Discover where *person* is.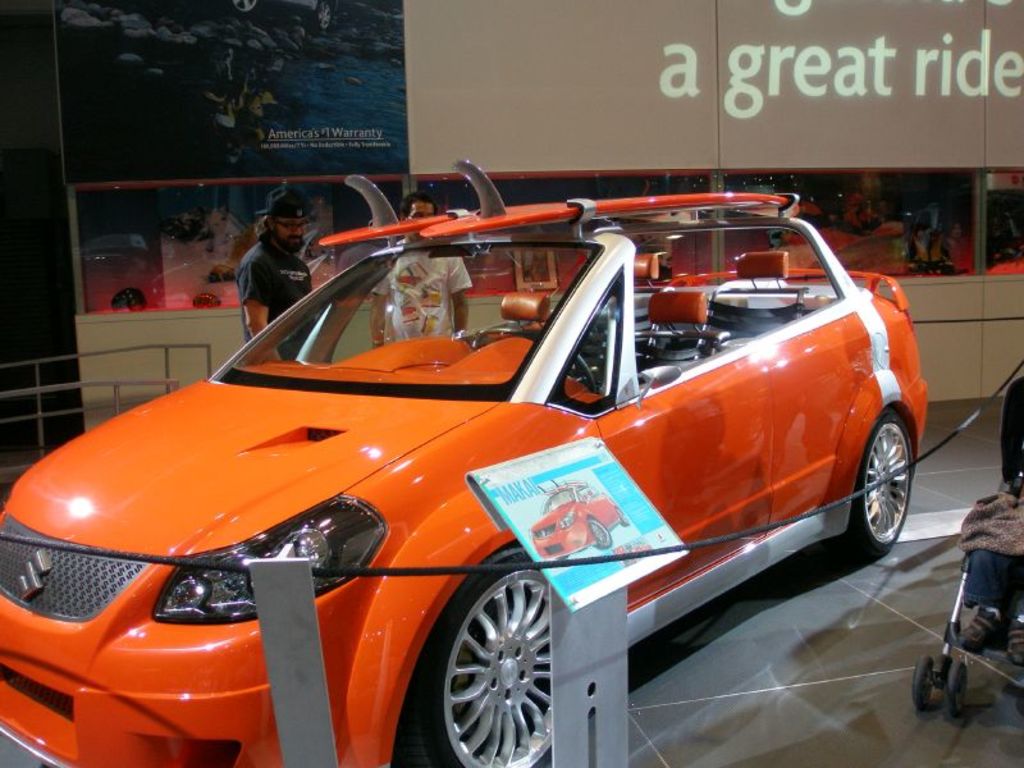
Discovered at {"left": 367, "top": 189, "right": 474, "bottom": 347}.
